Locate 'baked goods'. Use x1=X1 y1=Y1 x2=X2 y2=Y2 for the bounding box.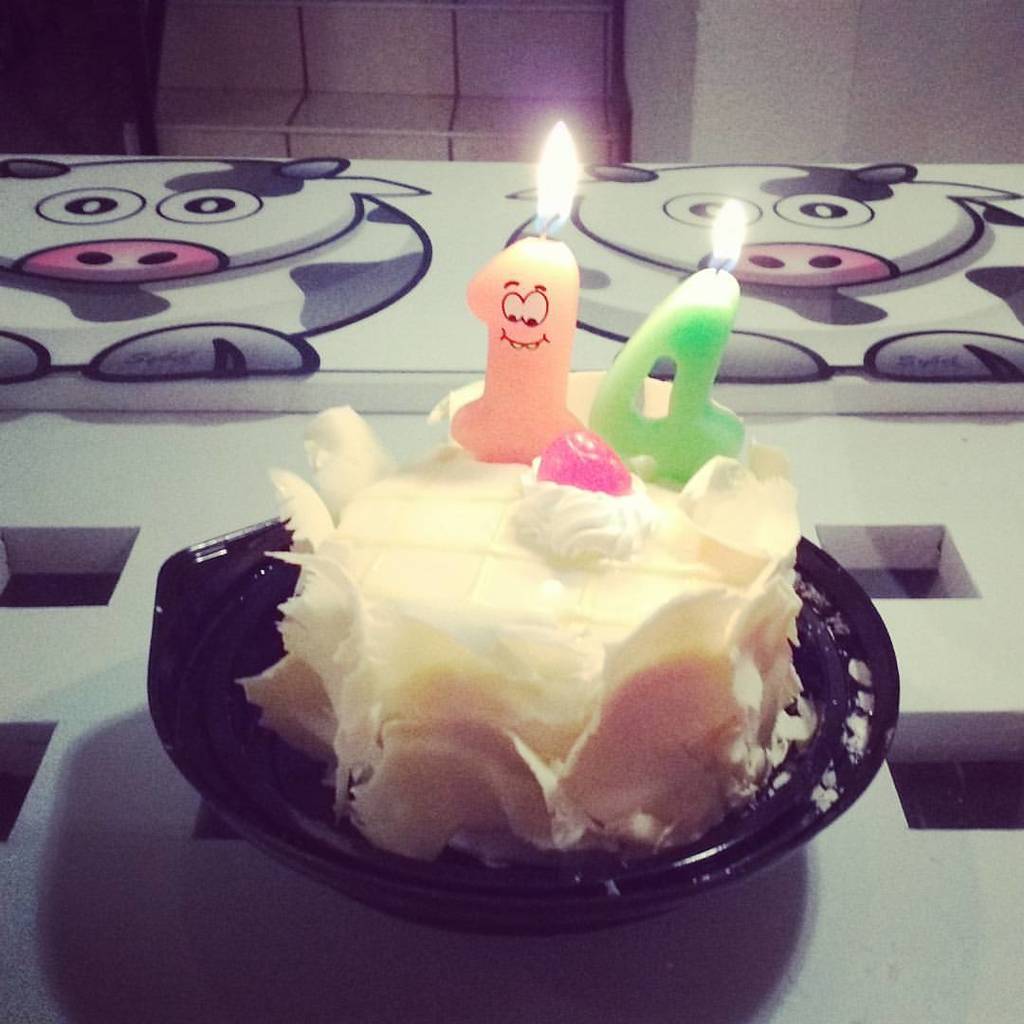
x1=230 y1=345 x2=819 y2=861.
